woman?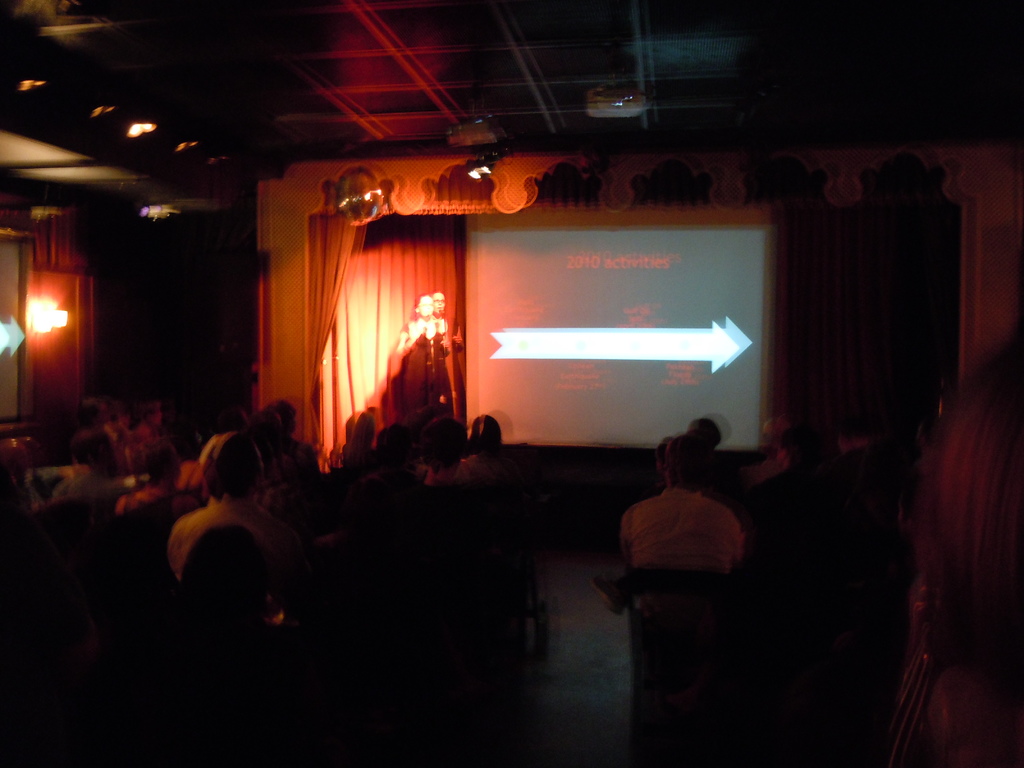
[387, 289, 459, 427]
